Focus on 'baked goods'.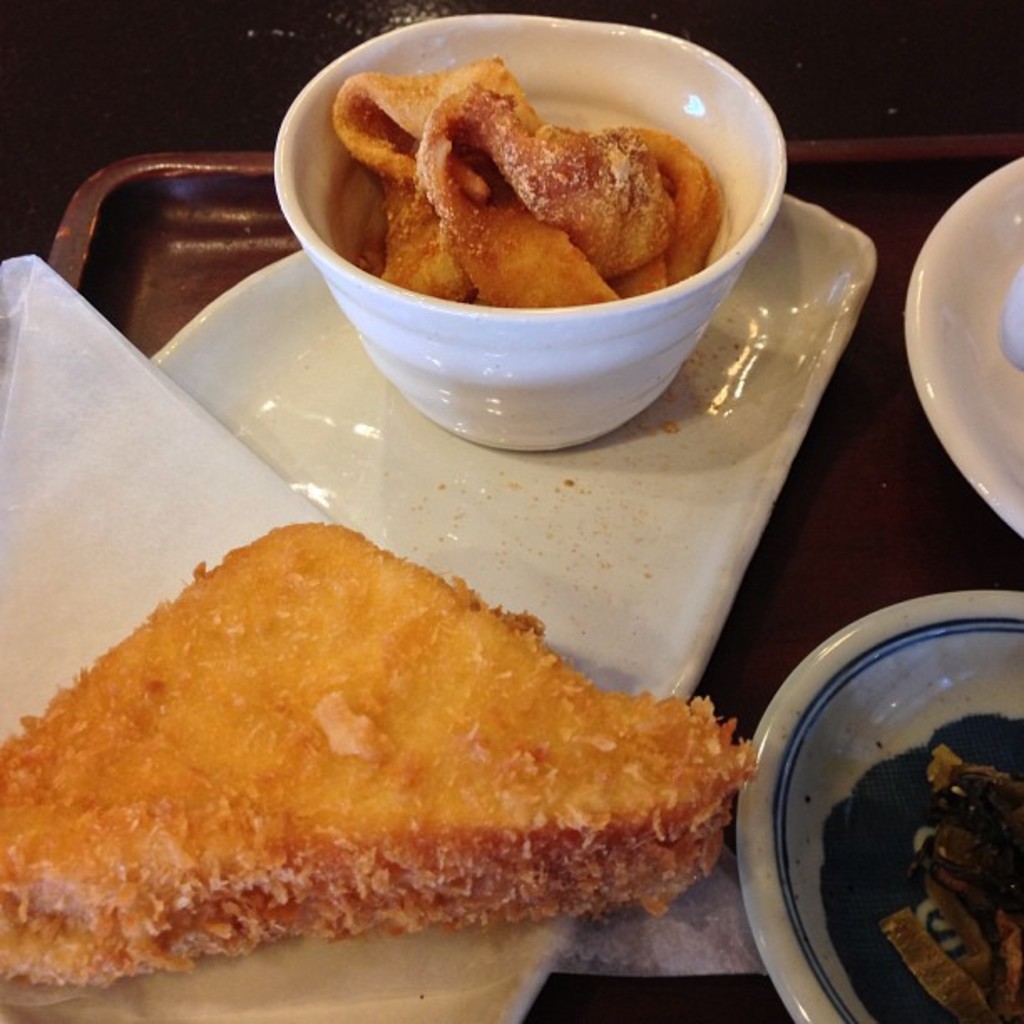
Focused at left=0, top=514, right=760, bottom=1014.
